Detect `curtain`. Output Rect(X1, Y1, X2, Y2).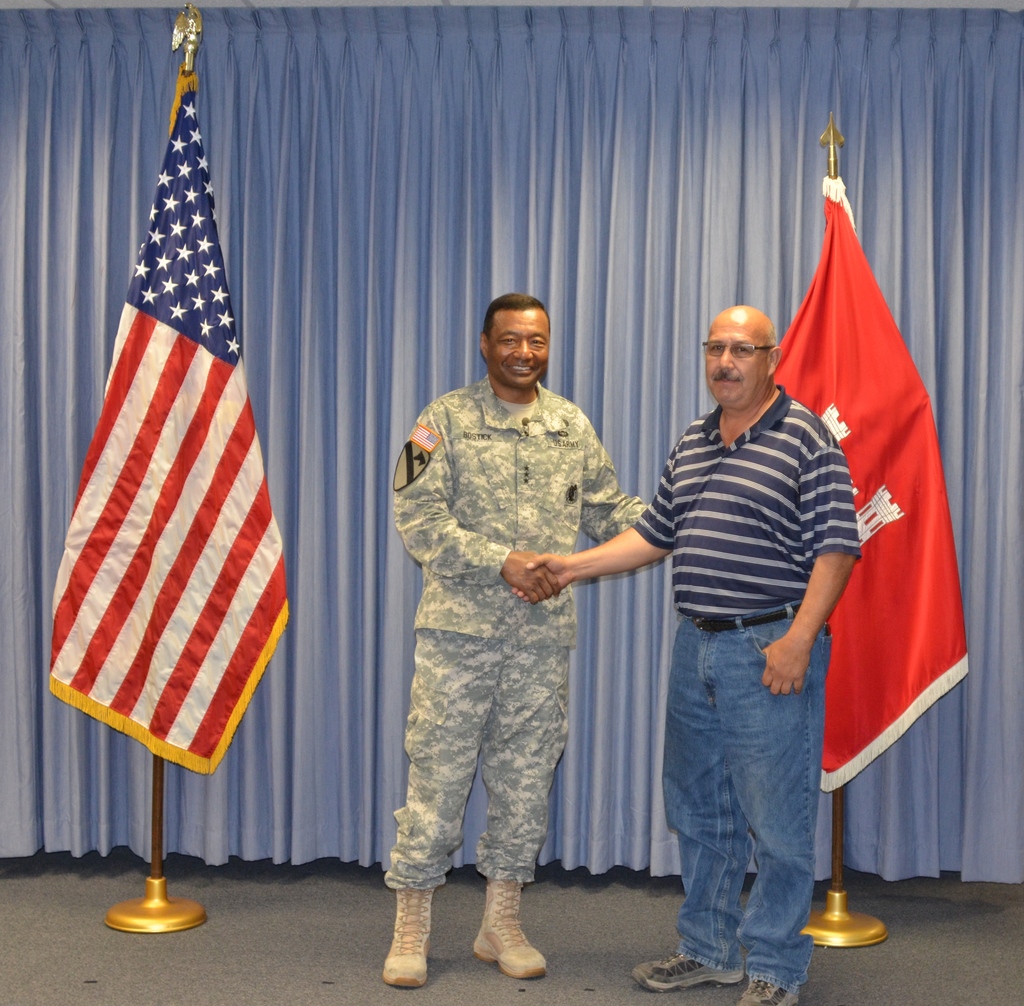
Rect(0, 0, 1023, 887).
